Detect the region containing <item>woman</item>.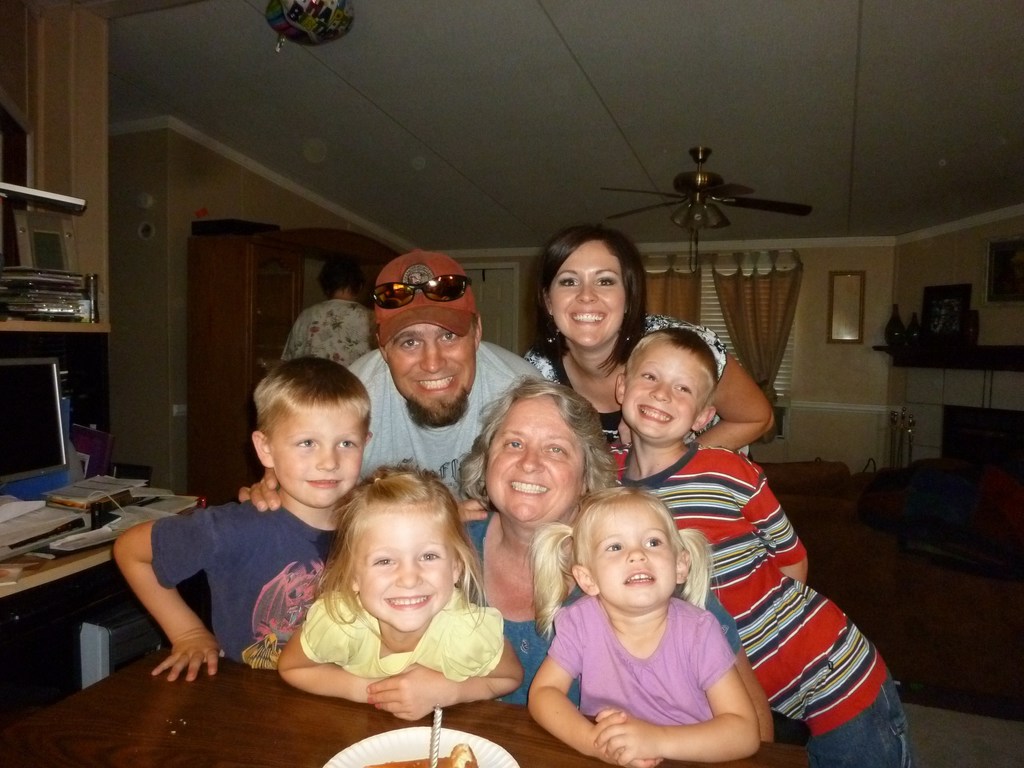
detection(466, 378, 775, 735).
